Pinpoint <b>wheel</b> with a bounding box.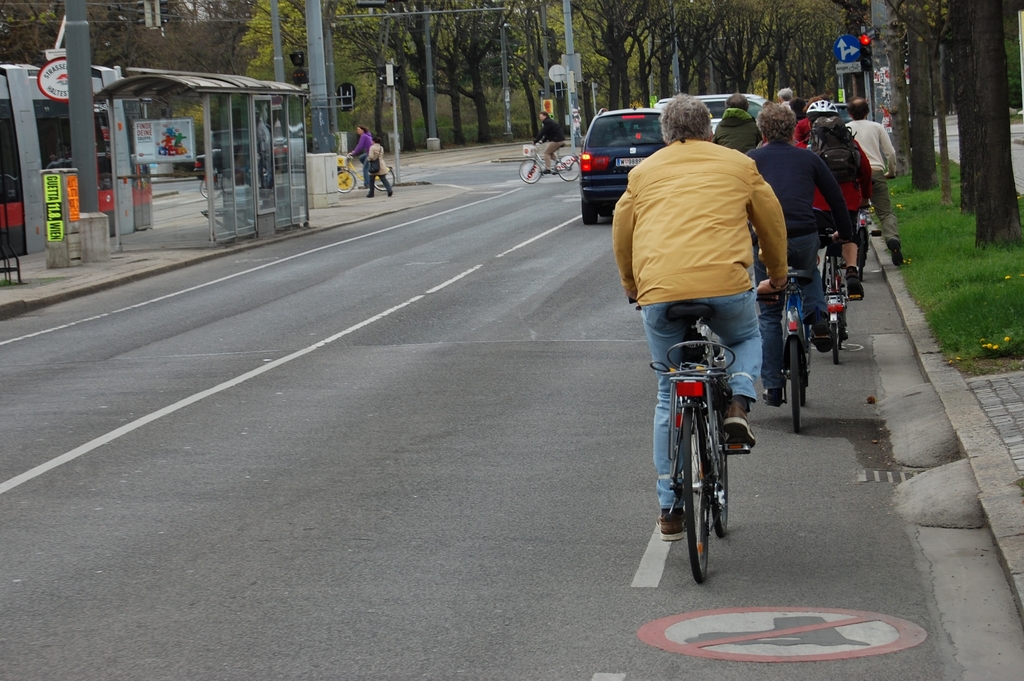
516/152/542/183.
